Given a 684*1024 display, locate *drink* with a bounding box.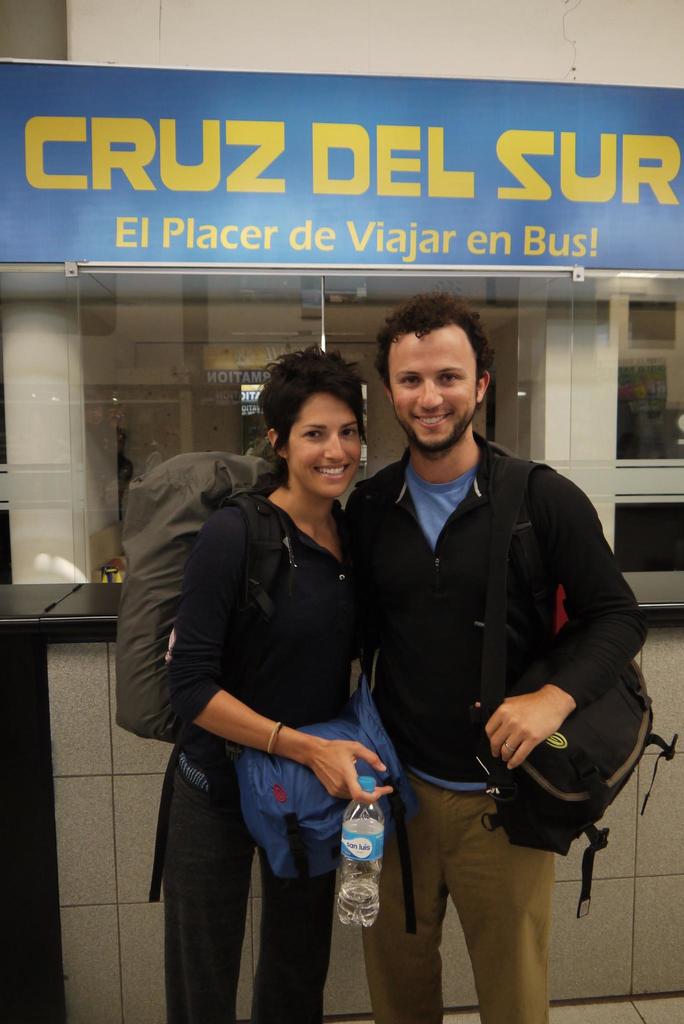
Located: locate(336, 880, 377, 925).
